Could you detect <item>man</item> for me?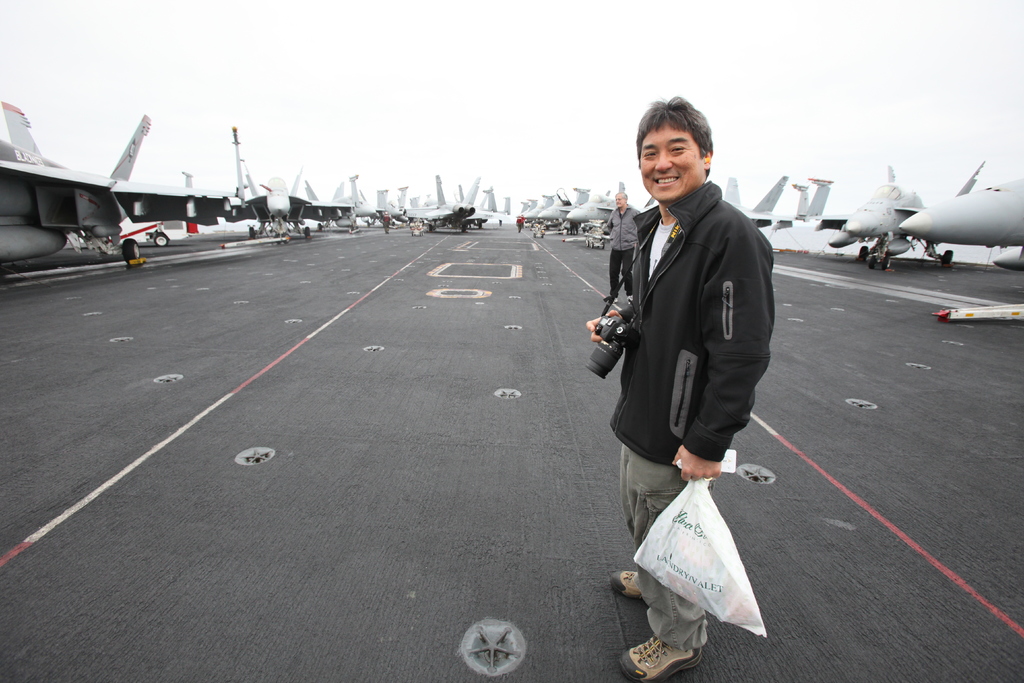
Detection result: bbox=[515, 215, 522, 232].
